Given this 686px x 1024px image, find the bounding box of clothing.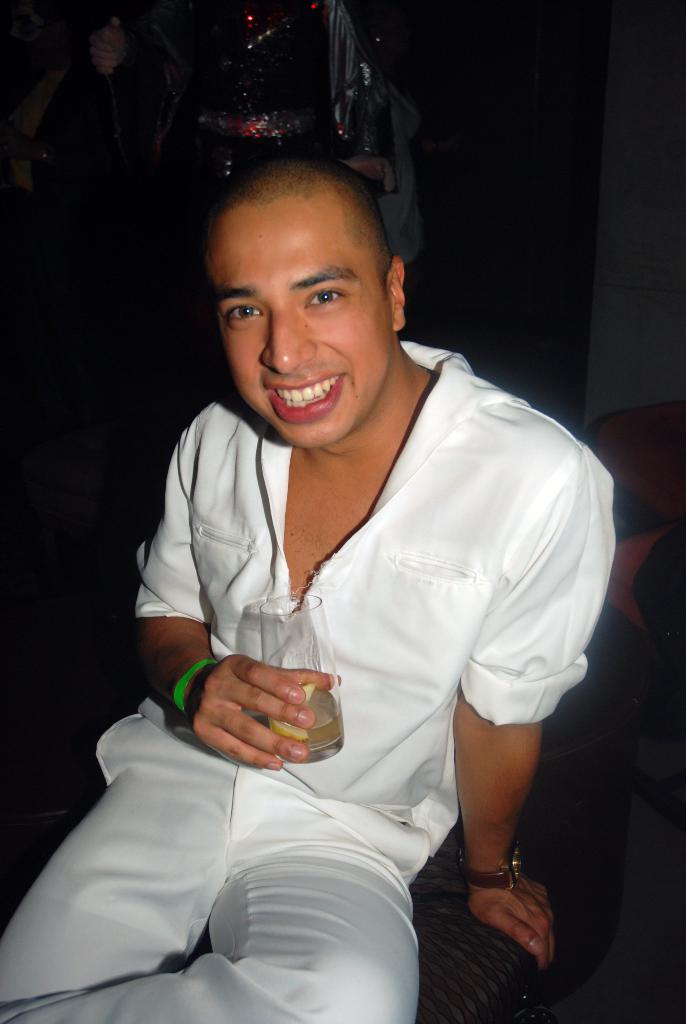
bbox=(35, 457, 498, 984).
